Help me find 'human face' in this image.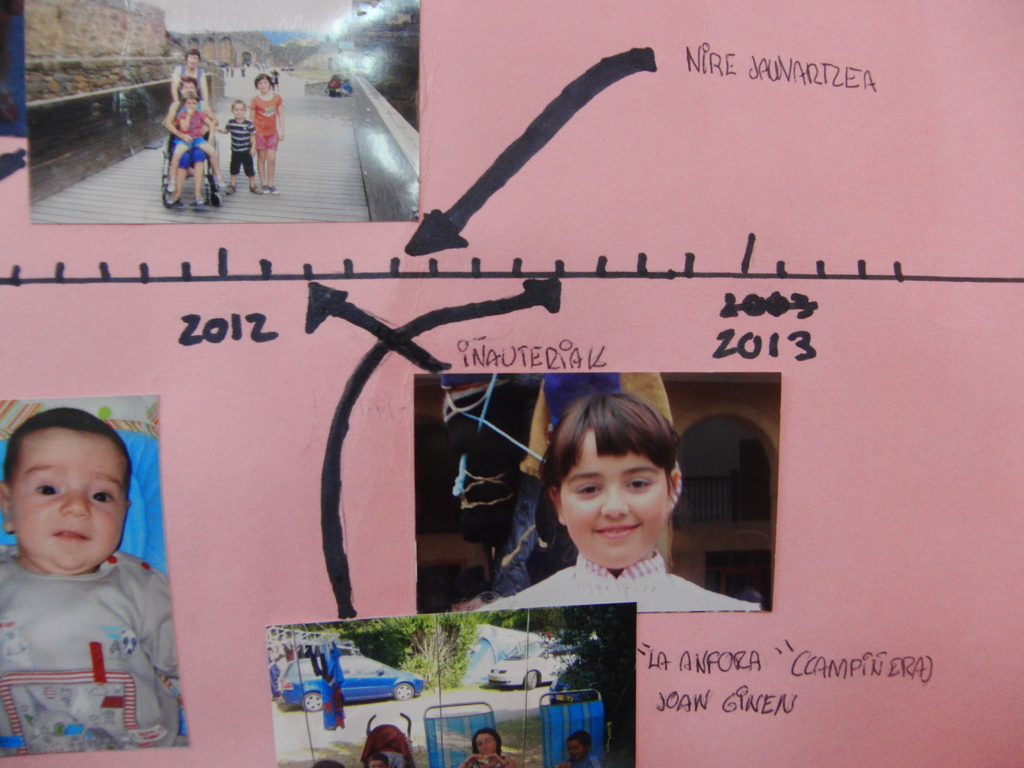
Found it: rect(181, 82, 197, 93).
